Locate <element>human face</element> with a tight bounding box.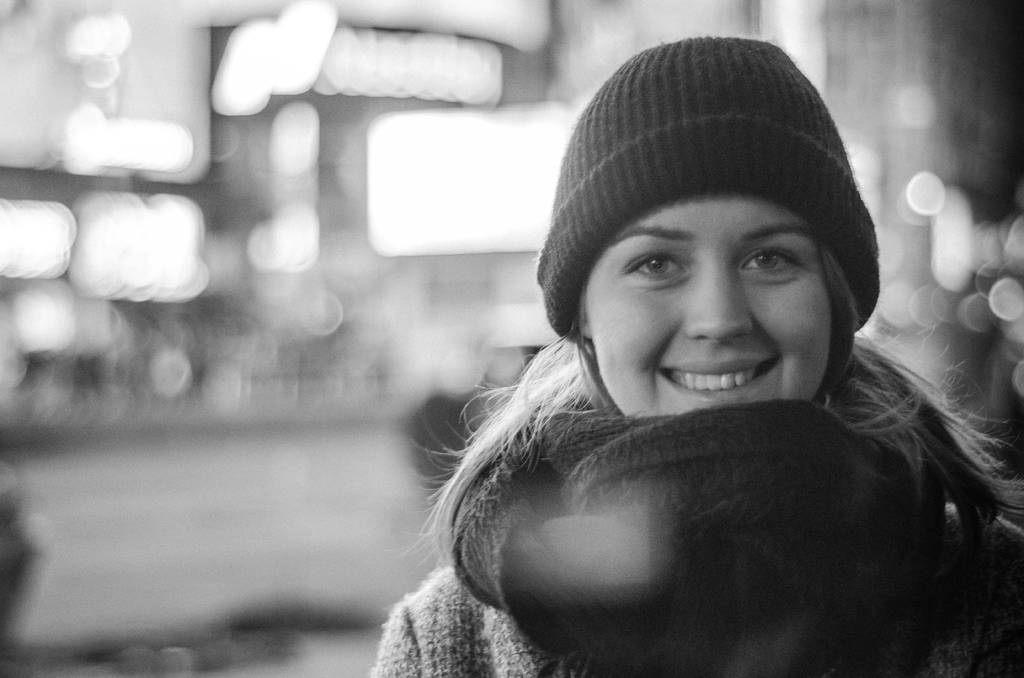
bbox=[587, 197, 830, 415].
